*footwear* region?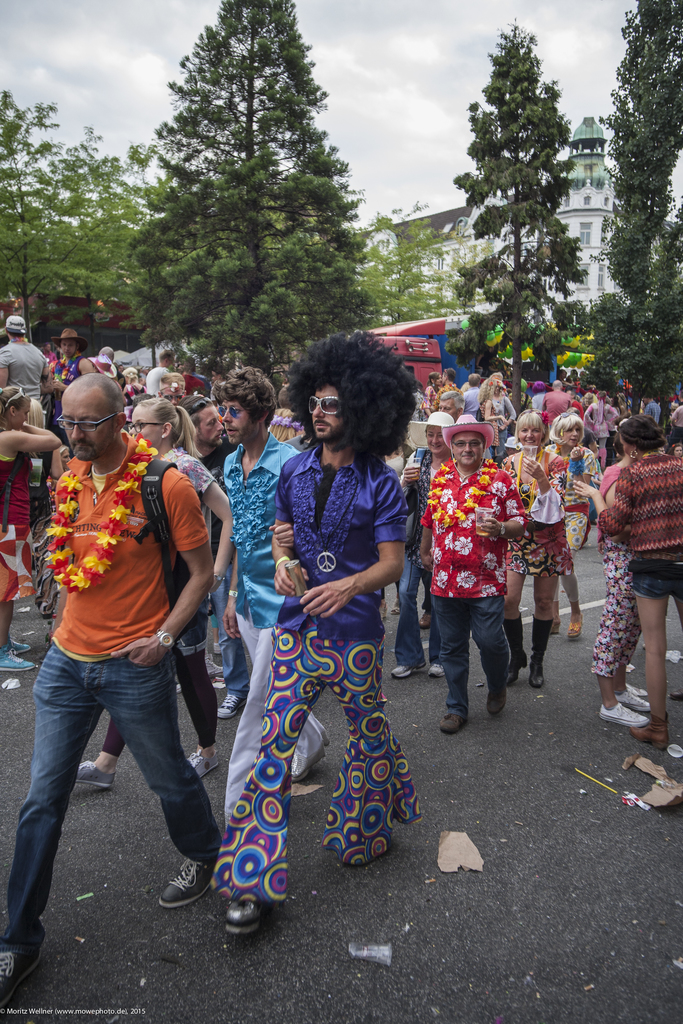
bbox=[156, 836, 217, 904]
